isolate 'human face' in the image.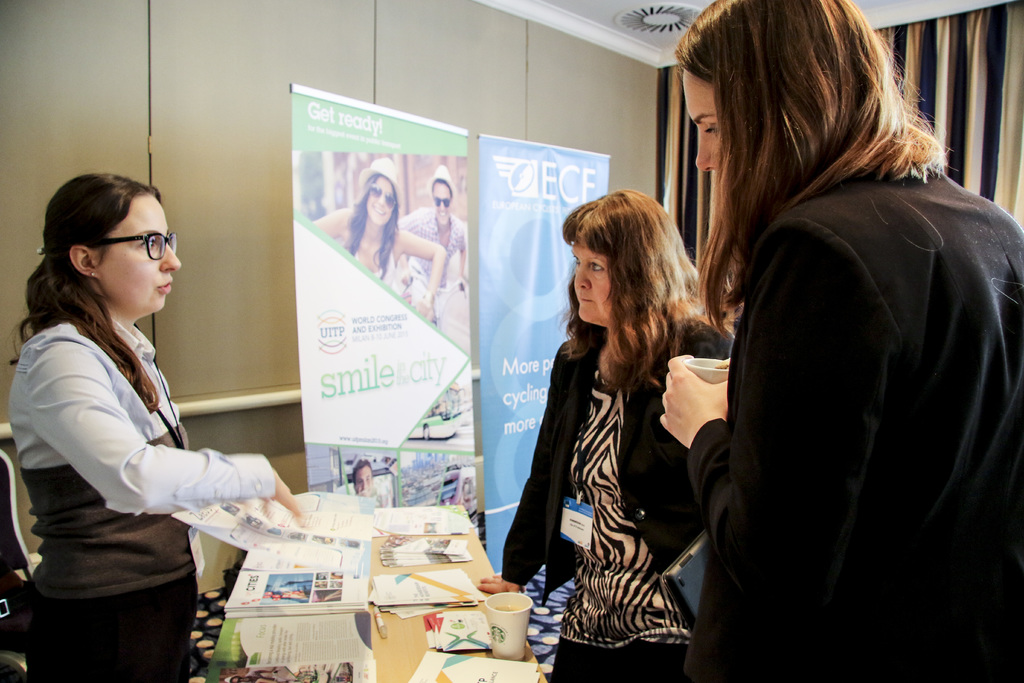
Isolated region: detection(575, 248, 609, 331).
